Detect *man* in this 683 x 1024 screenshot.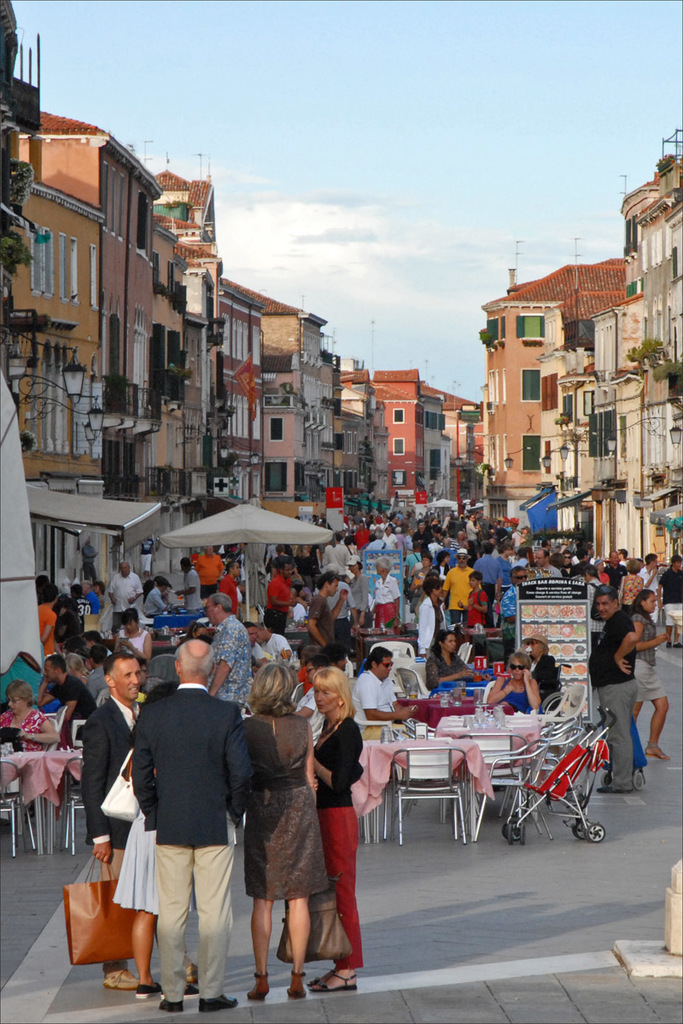
Detection: locate(440, 550, 478, 624).
